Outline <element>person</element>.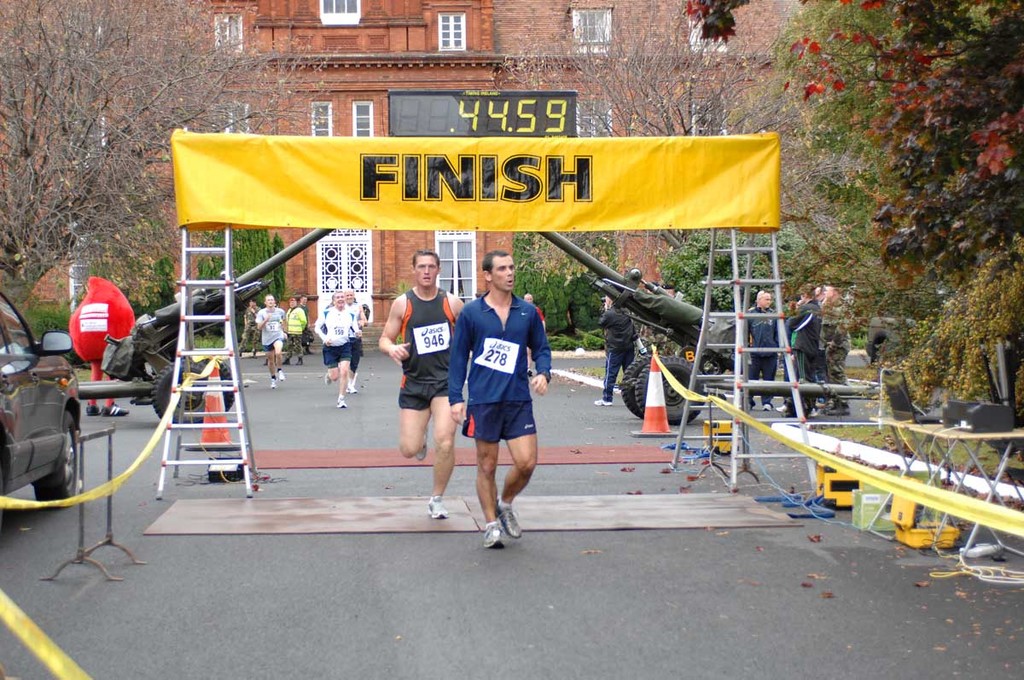
Outline: (522,287,550,381).
